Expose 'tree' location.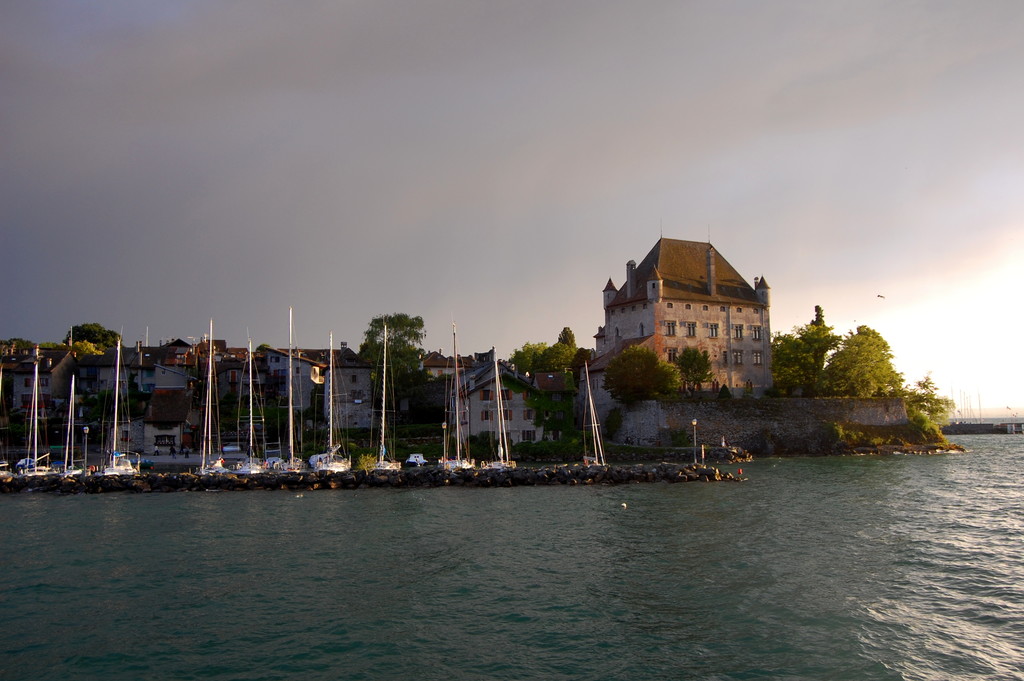
Exposed at bbox=[819, 322, 905, 401].
